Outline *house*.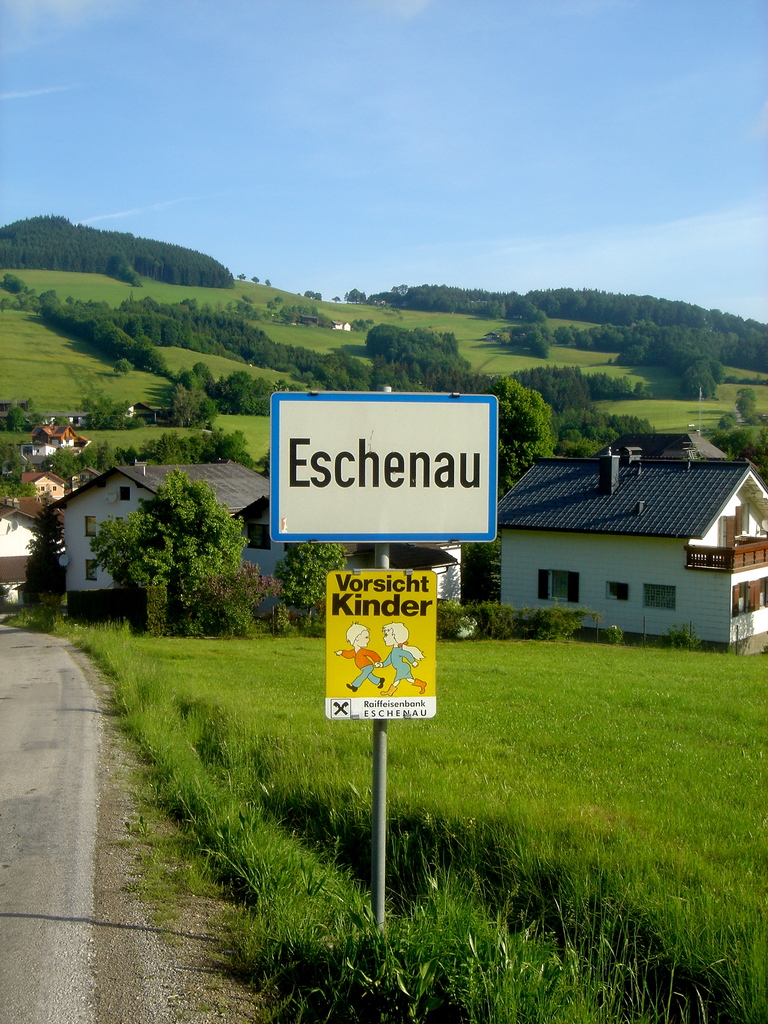
Outline: [left=0, top=479, right=59, bottom=607].
